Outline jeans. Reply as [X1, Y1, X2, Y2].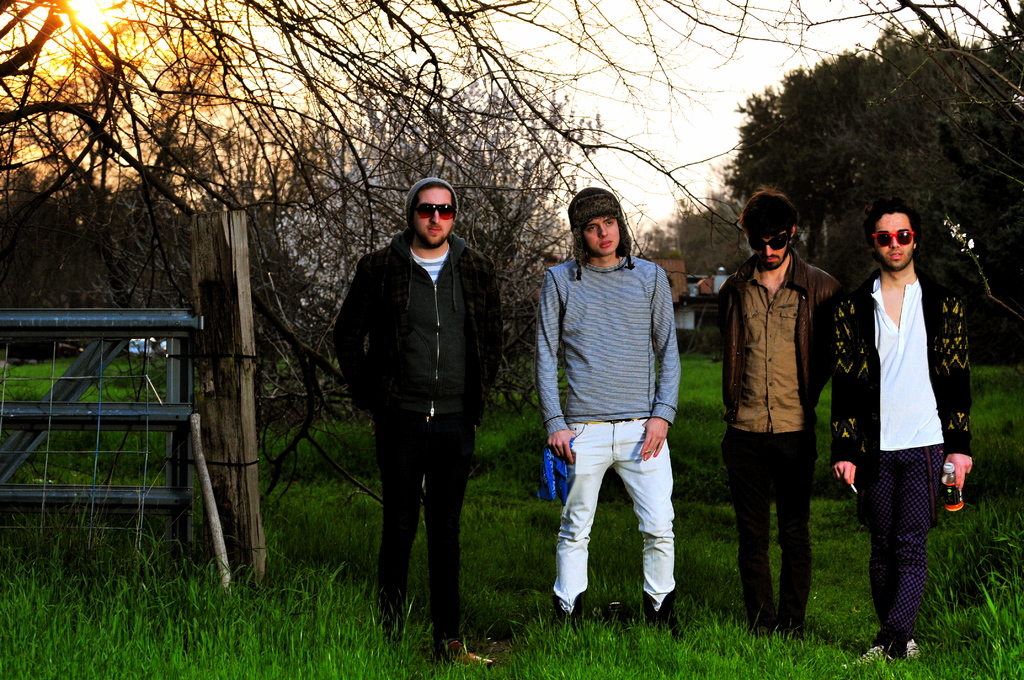
[549, 414, 680, 616].
